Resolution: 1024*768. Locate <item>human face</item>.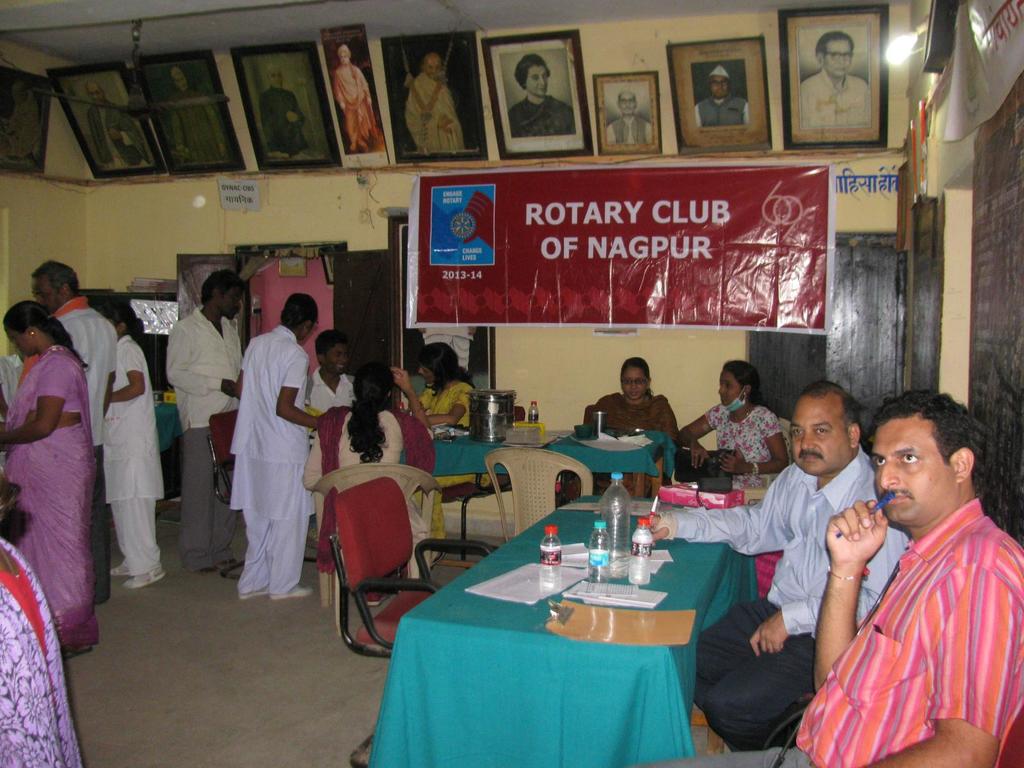
{"left": 268, "top": 66, "right": 285, "bottom": 95}.
